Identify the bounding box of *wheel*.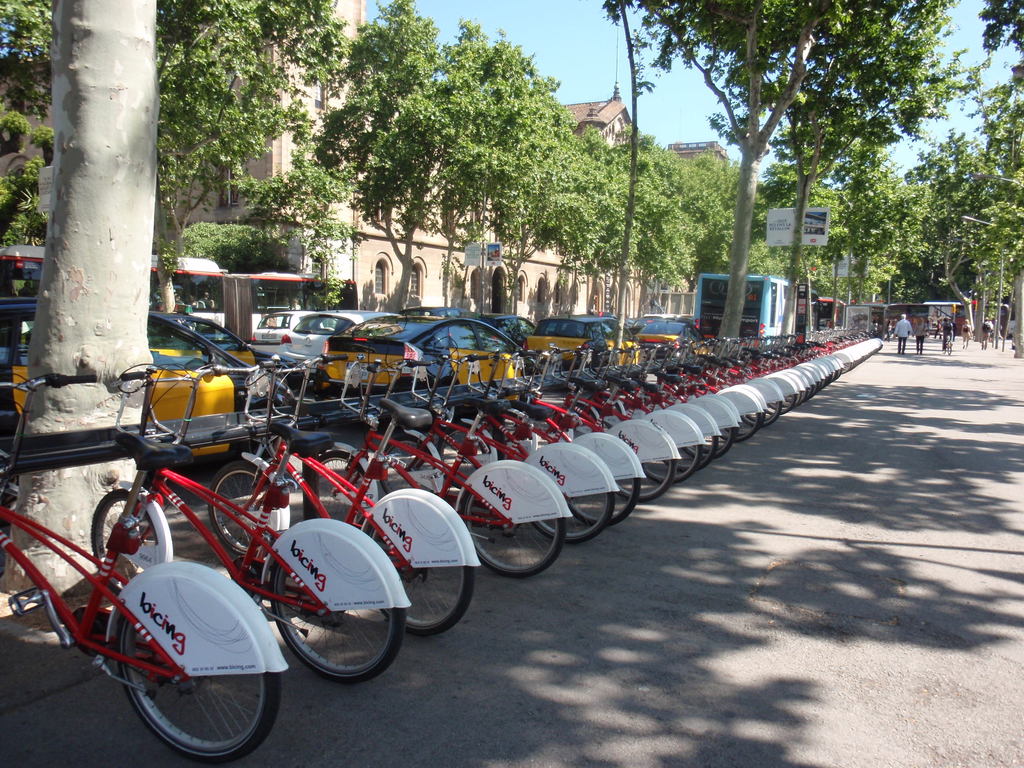
region(116, 610, 280, 766).
